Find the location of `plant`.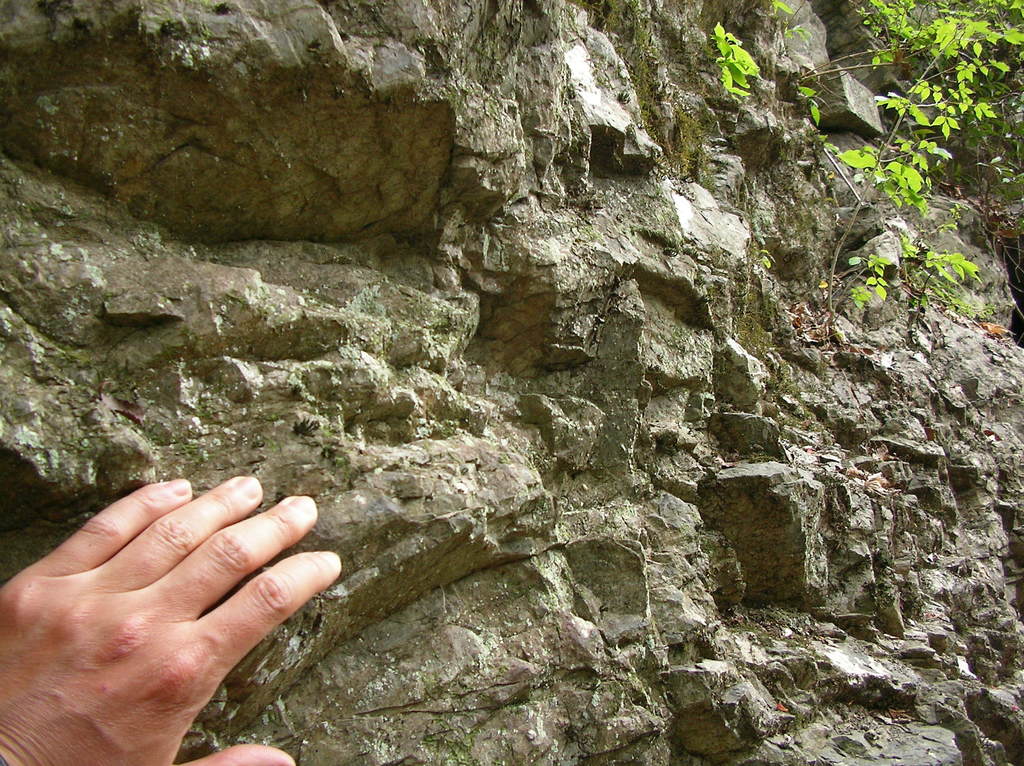
Location: [left=856, top=0, right=940, bottom=93].
